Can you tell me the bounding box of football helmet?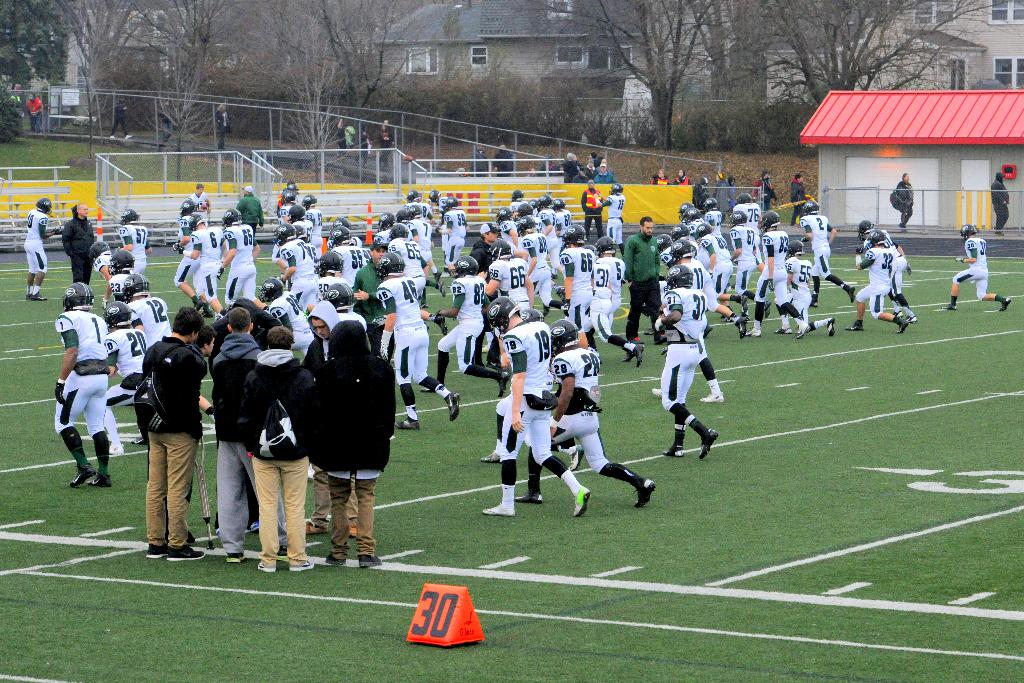
[x1=445, y1=195, x2=459, y2=207].
